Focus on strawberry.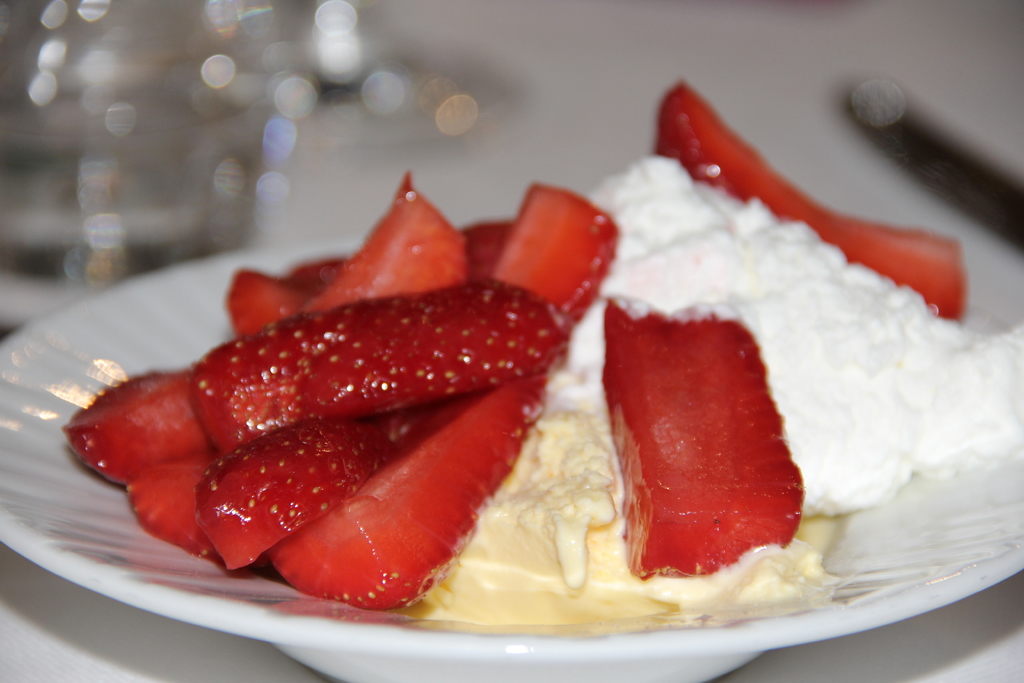
Focused at region(173, 288, 579, 460).
